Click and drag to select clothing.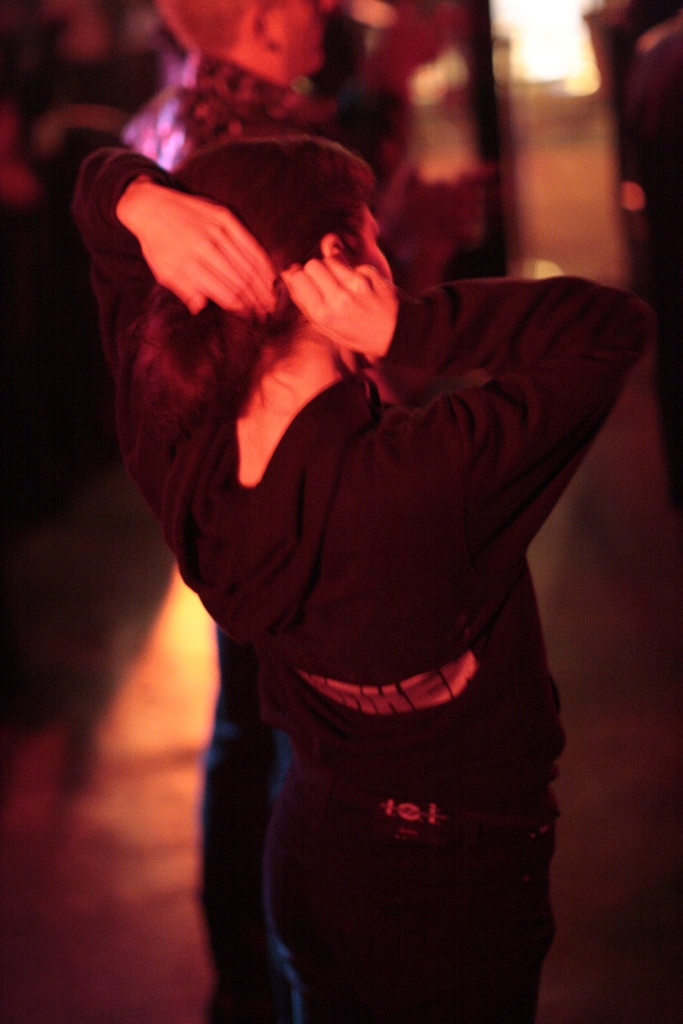
Selection: bbox=[49, 143, 648, 1023].
